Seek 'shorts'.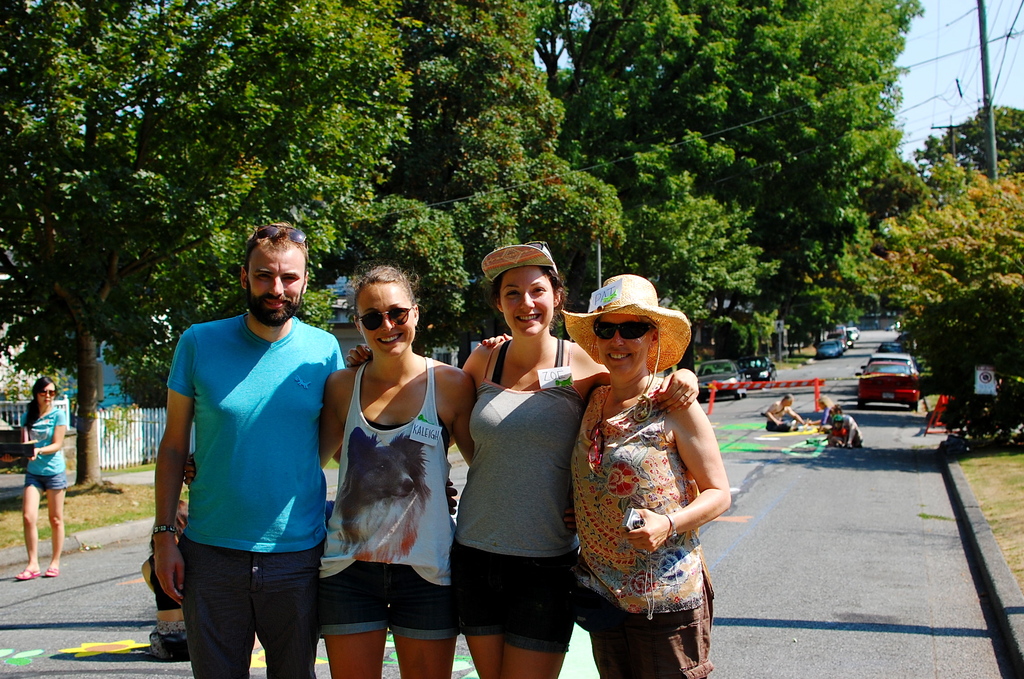
26,475,70,491.
